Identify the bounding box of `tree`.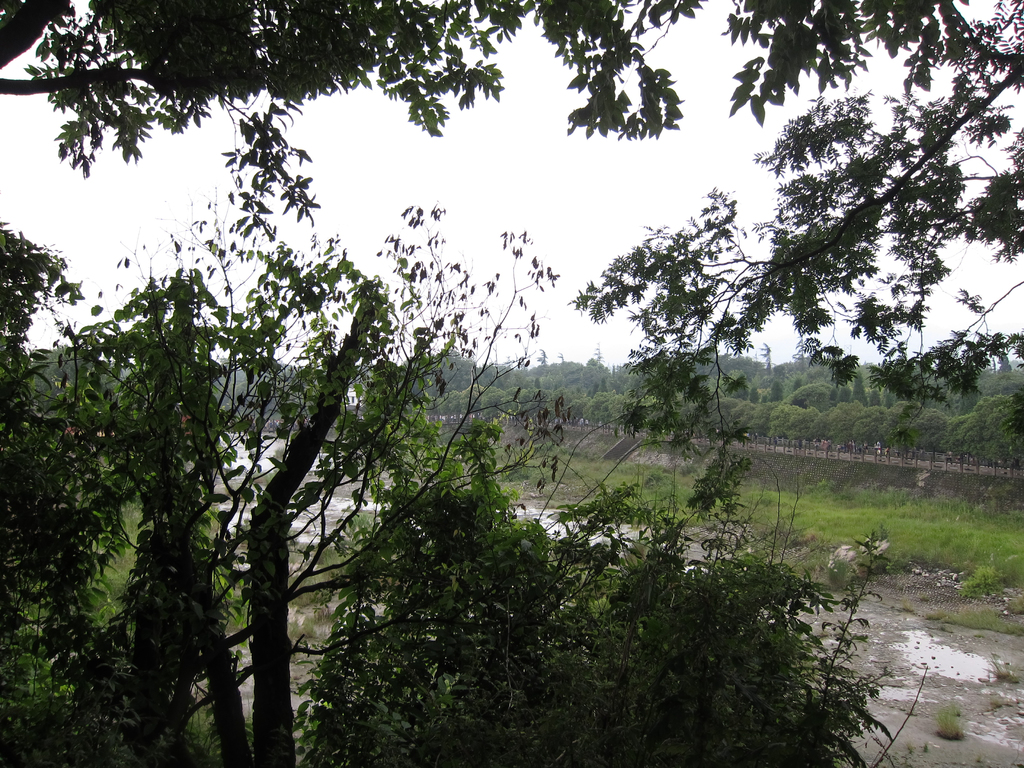
556,344,598,435.
